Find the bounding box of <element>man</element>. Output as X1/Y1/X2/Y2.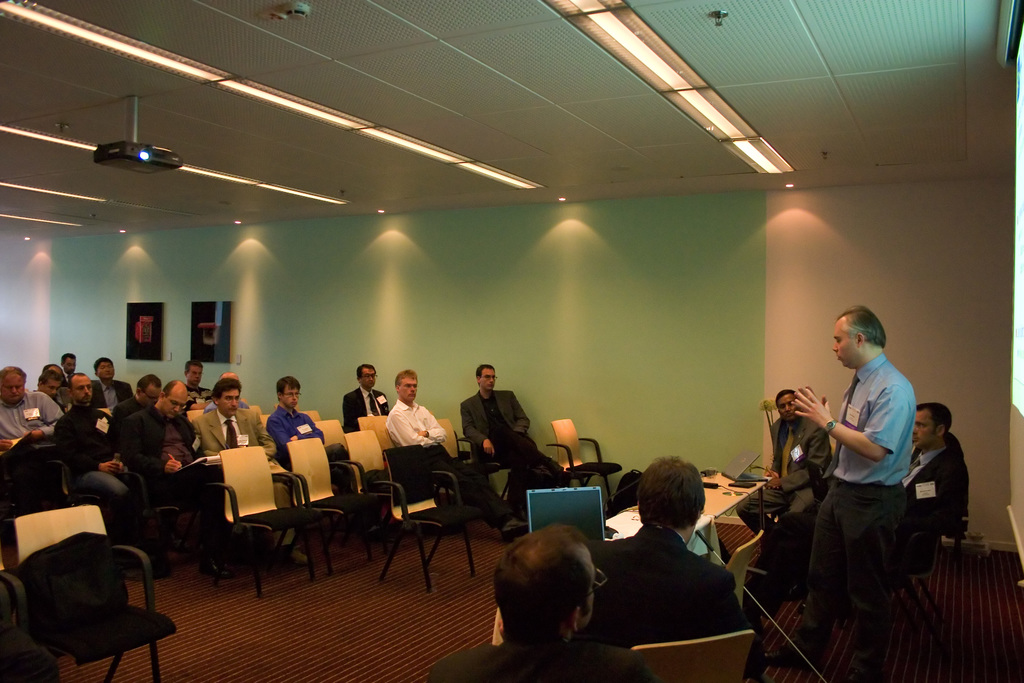
569/457/762/682.
